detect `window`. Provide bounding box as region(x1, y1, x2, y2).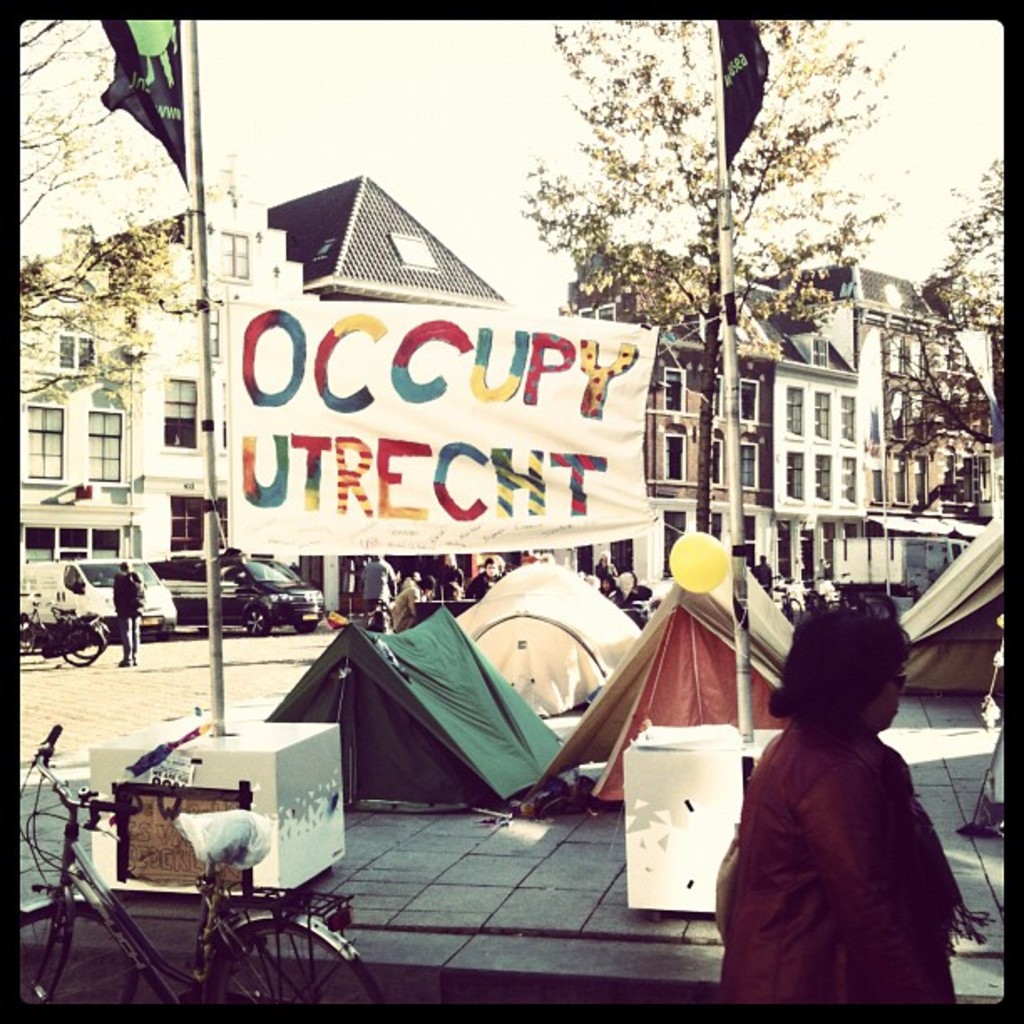
region(28, 402, 64, 472).
